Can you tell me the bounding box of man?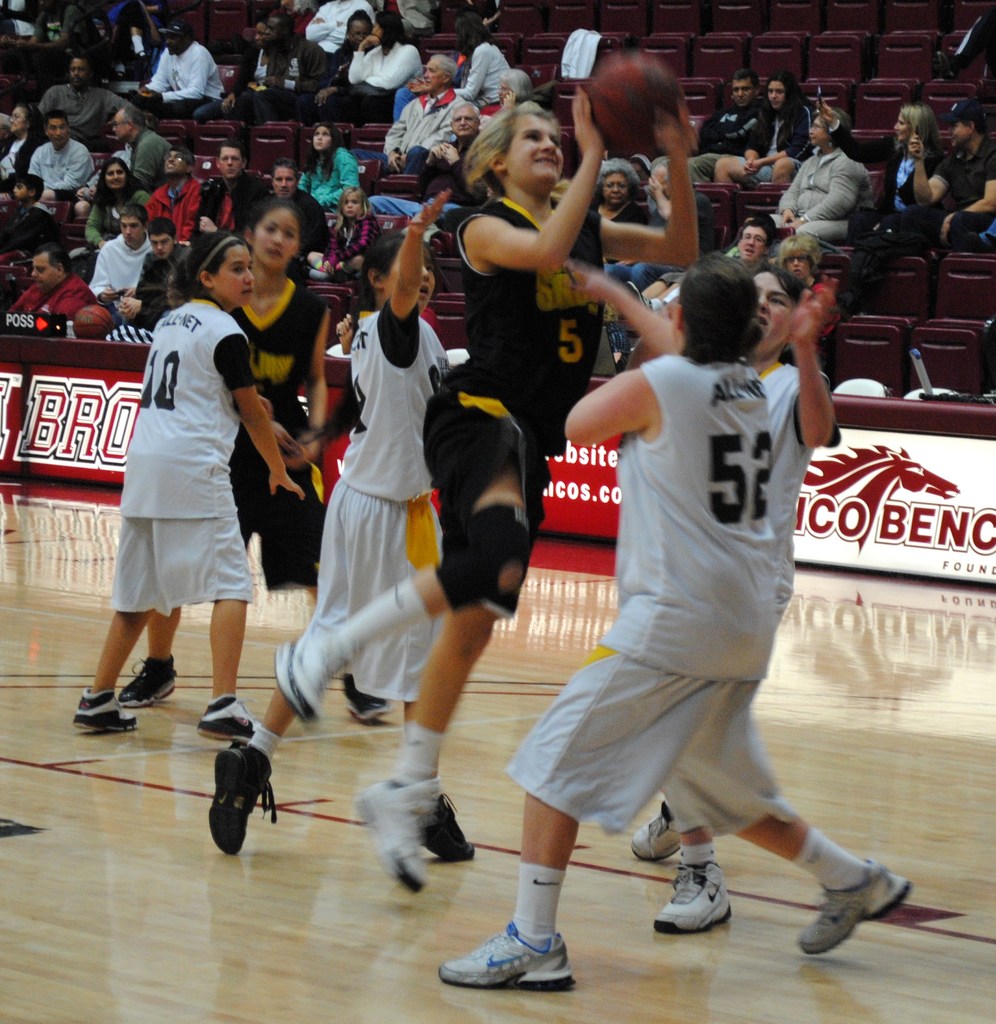
bbox=(866, 90, 995, 286).
